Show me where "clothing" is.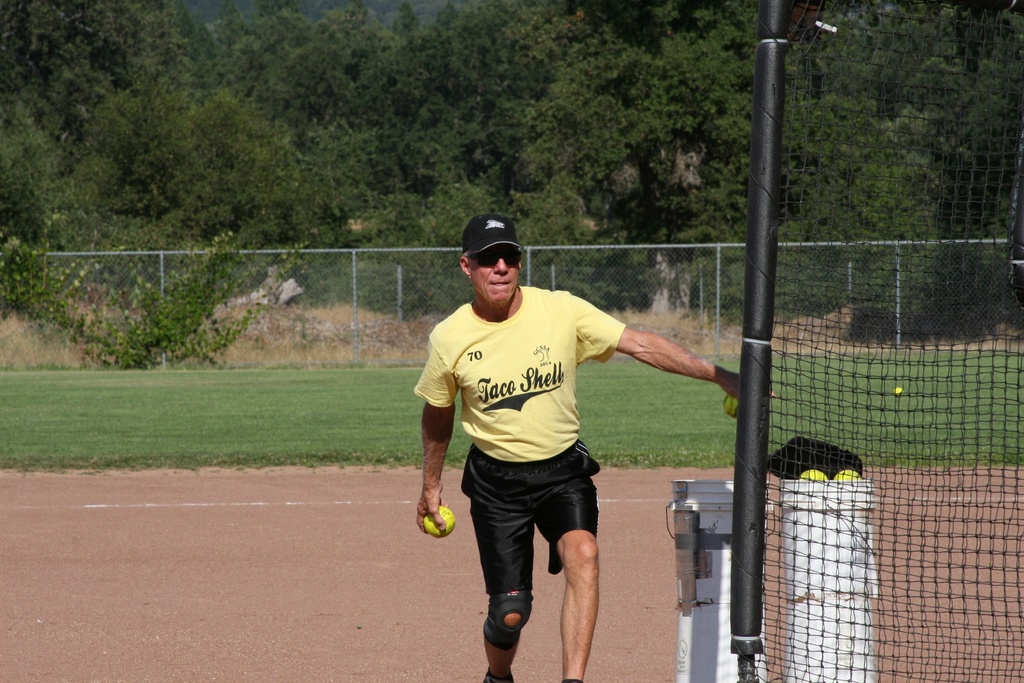
"clothing" is at 426, 257, 657, 610.
